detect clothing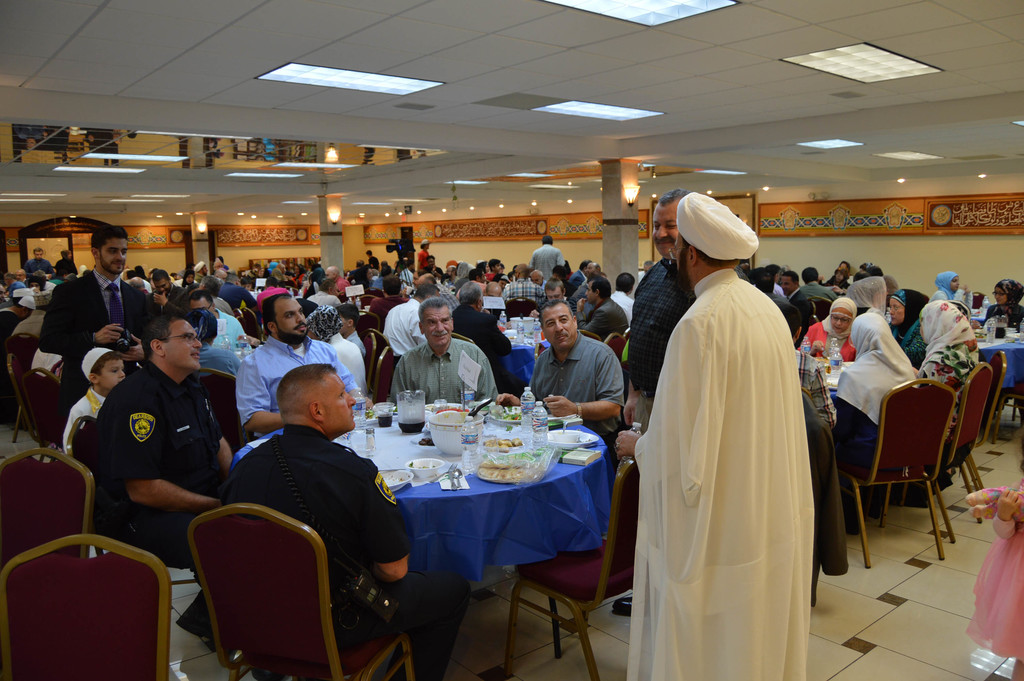
rect(632, 229, 845, 660)
